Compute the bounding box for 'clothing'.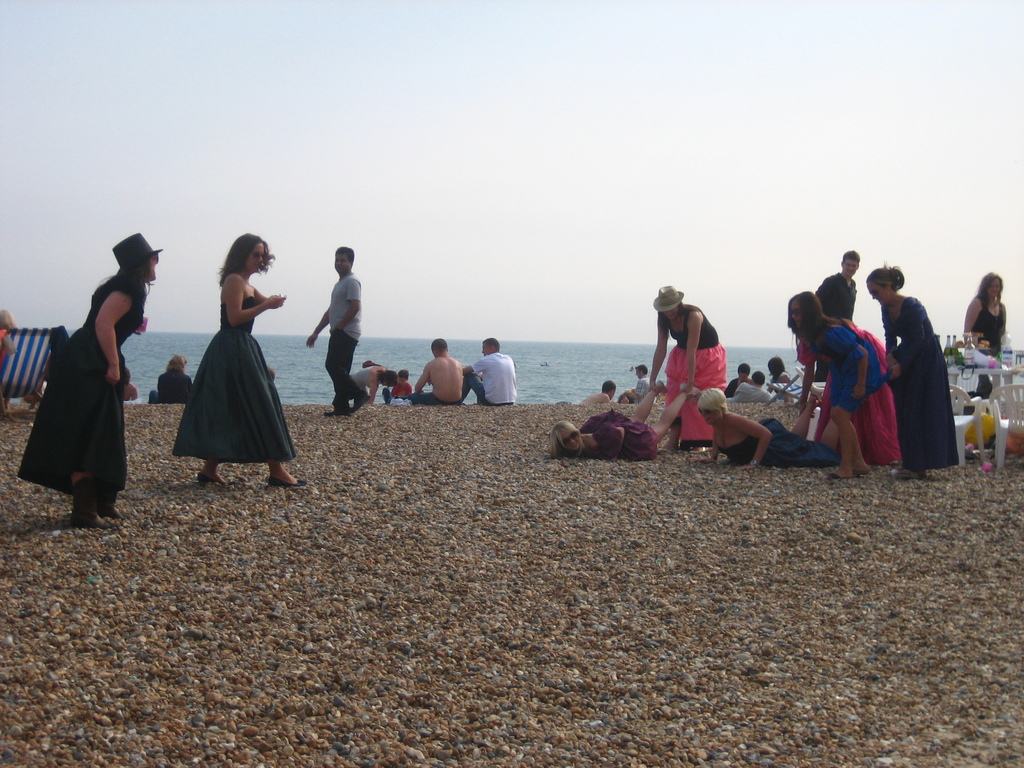
x1=812 y1=316 x2=894 y2=460.
